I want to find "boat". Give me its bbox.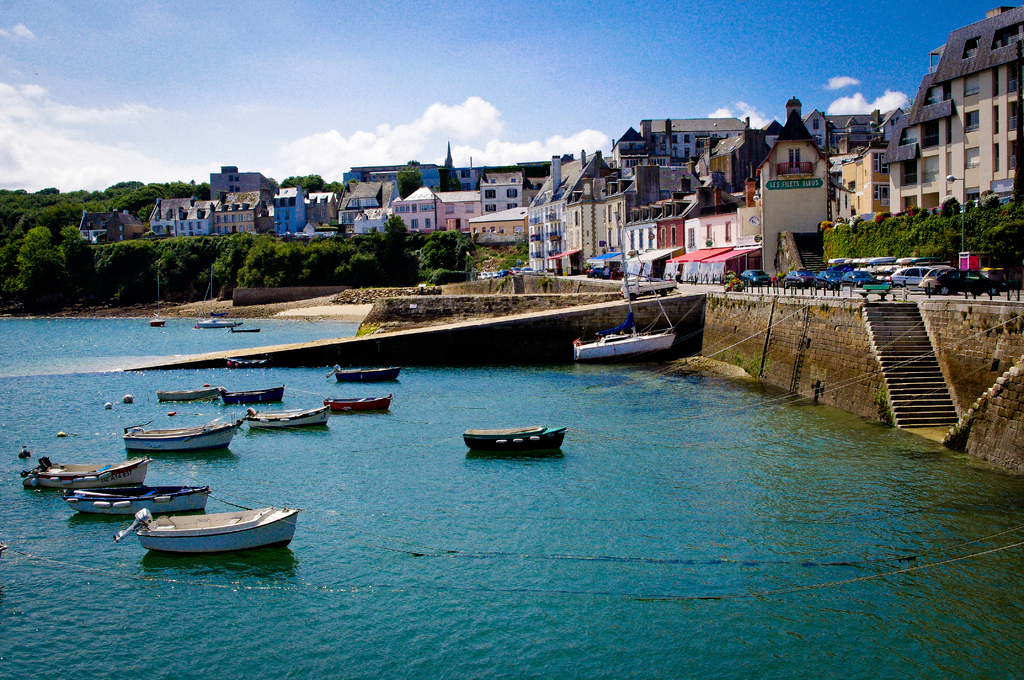
bbox=[69, 490, 216, 519].
